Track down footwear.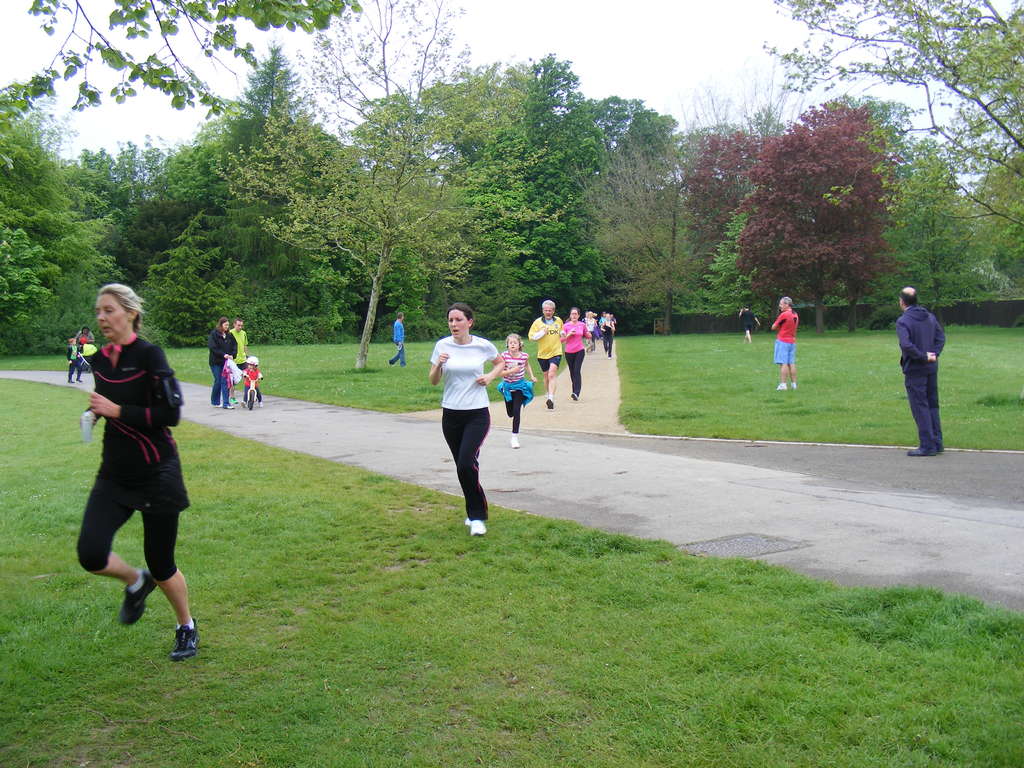
Tracked to 176, 620, 205, 660.
